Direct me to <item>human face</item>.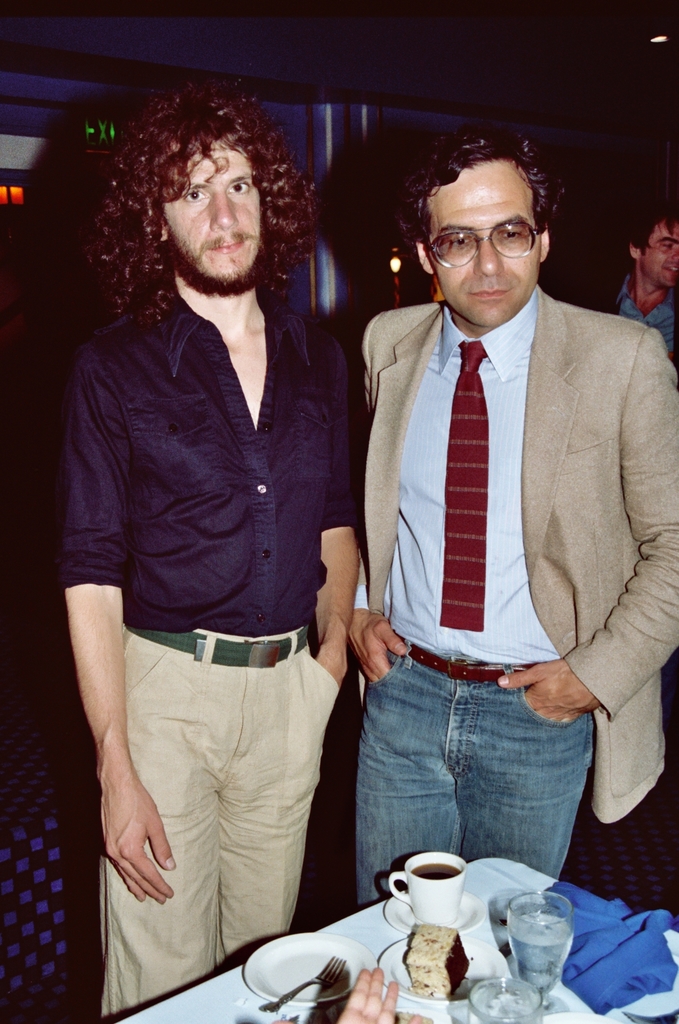
Direction: (644,222,678,287).
